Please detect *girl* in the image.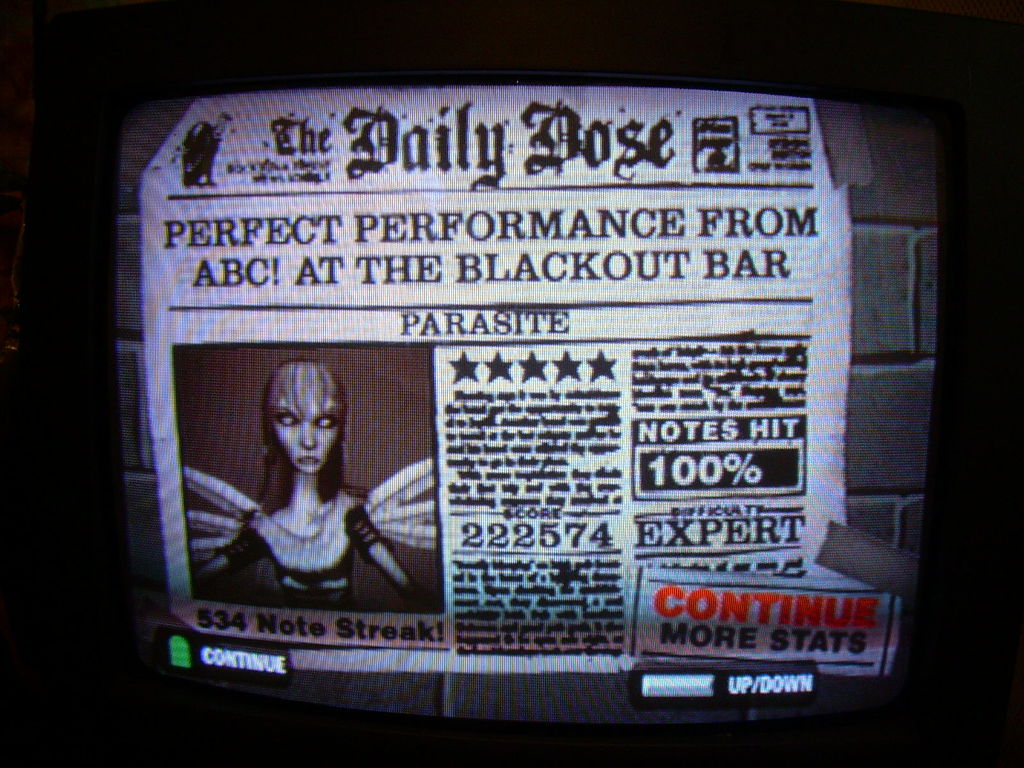
pyautogui.locateOnScreen(188, 363, 436, 602).
